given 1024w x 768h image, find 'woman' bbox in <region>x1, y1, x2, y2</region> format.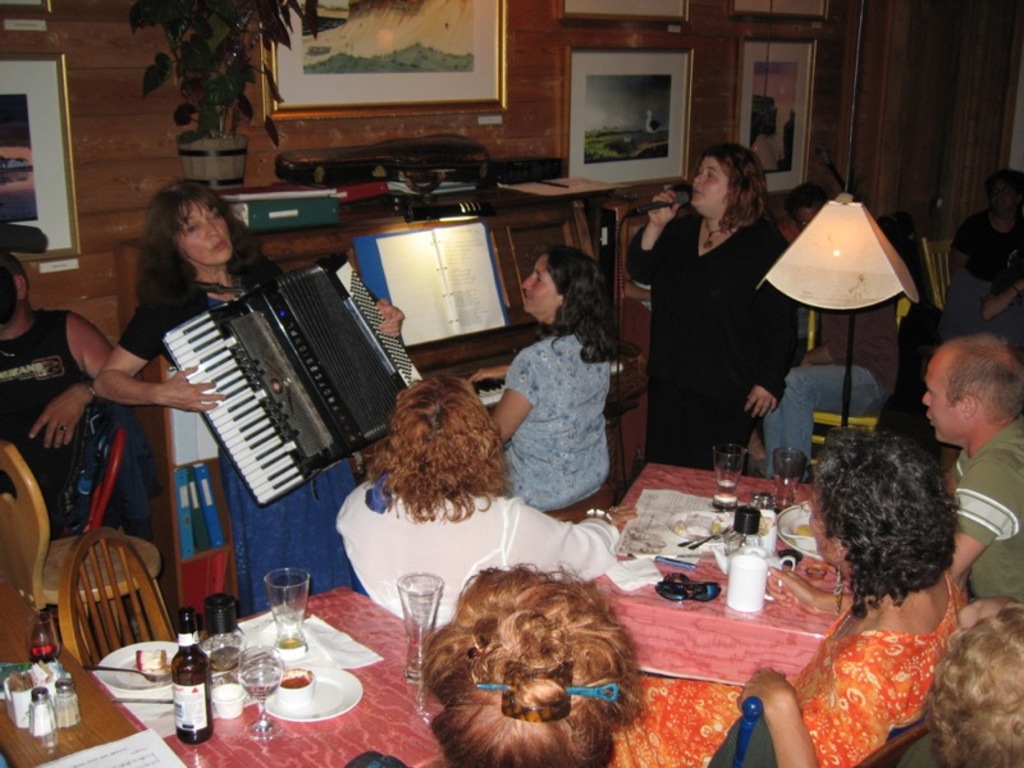
<region>342, 378, 643, 634</region>.
